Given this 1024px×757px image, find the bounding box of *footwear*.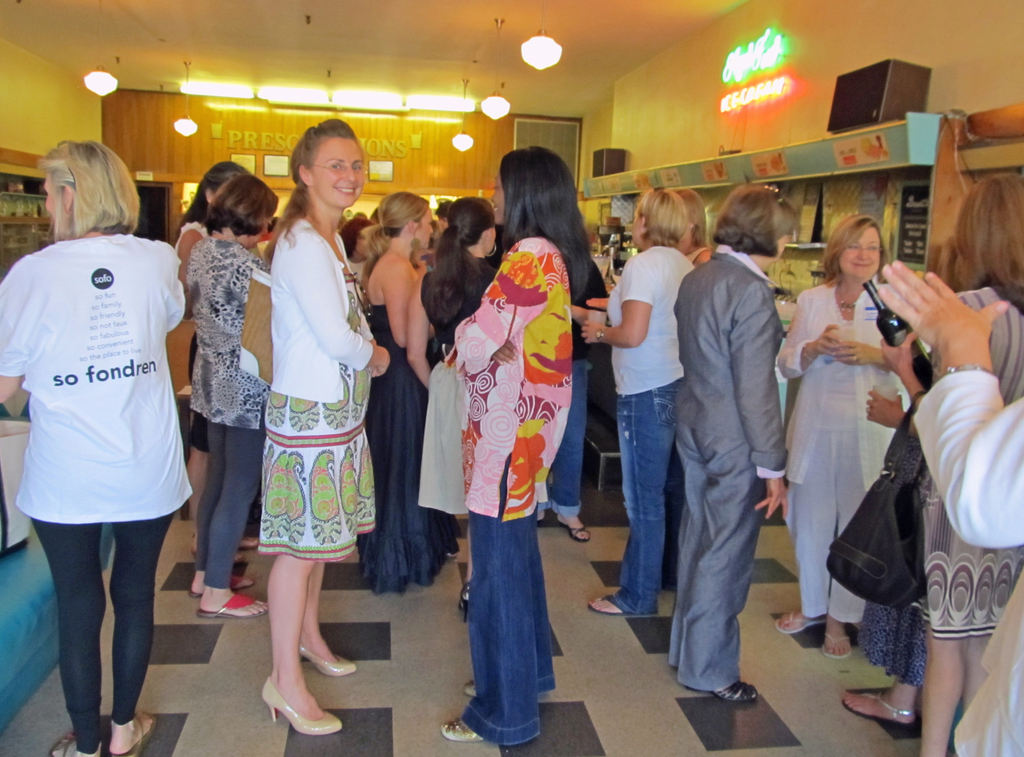
box(193, 570, 264, 596).
